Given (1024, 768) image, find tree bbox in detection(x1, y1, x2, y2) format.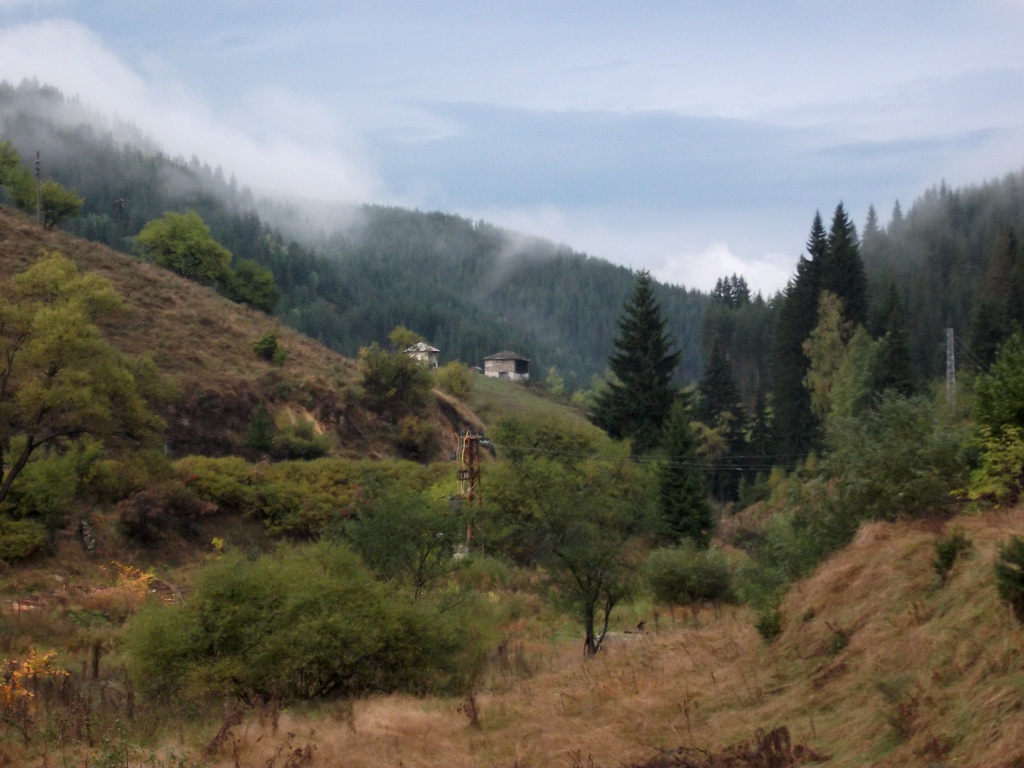
detection(13, 168, 83, 234).
